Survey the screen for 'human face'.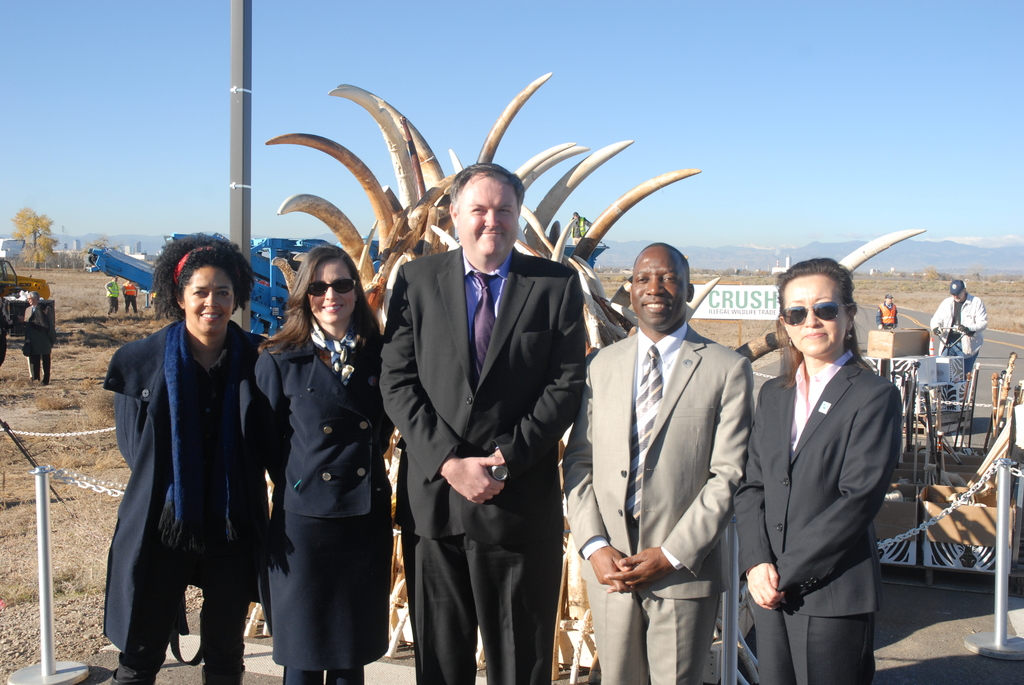
Survey found: BBox(884, 292, 892, 305).
